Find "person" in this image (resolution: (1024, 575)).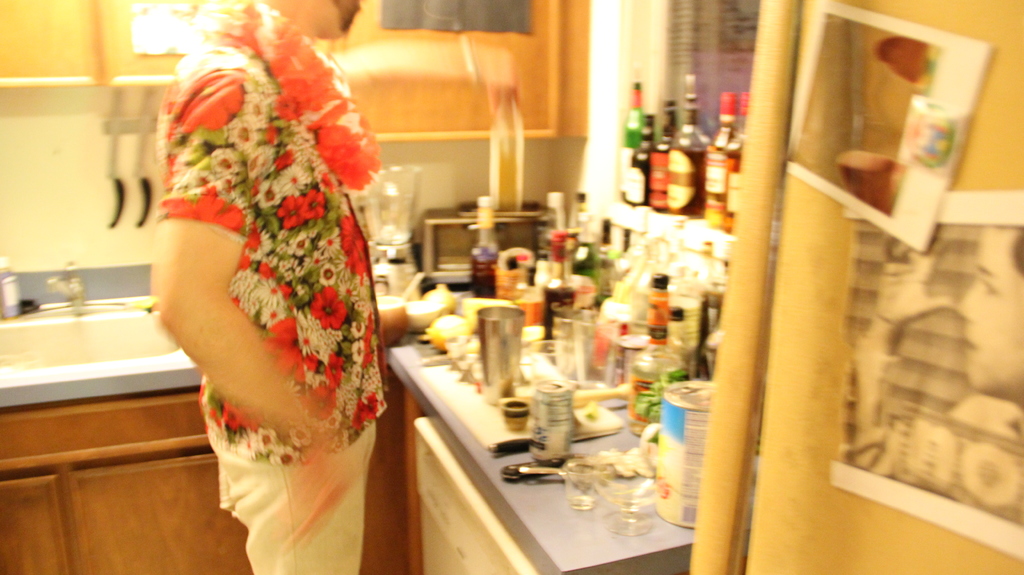
(147, 0, 387, 574).
